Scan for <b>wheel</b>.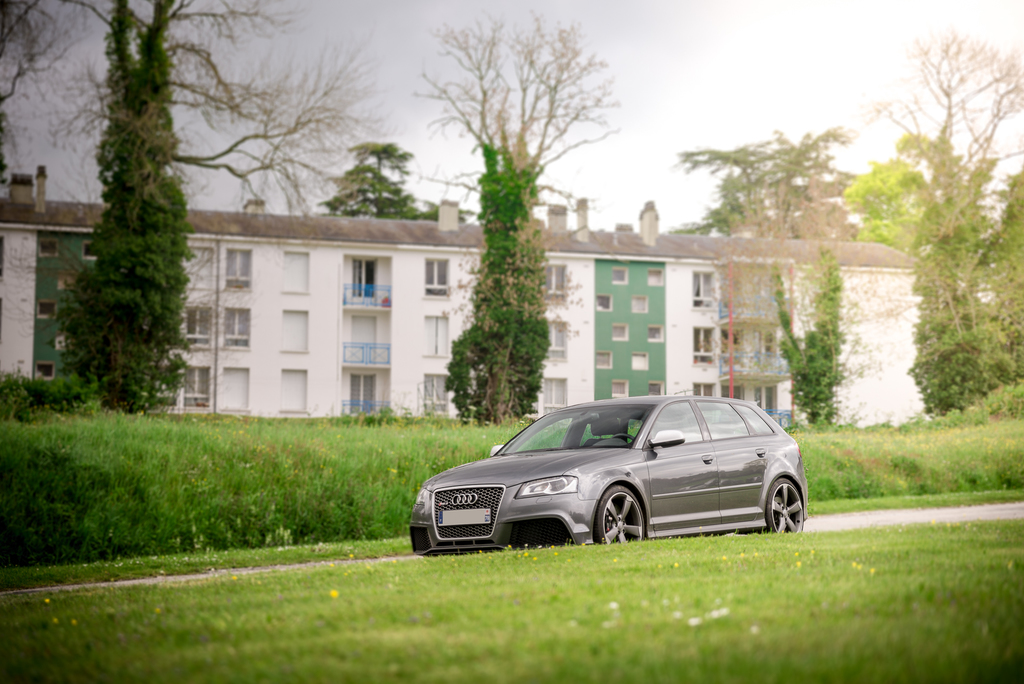
Scan result: (left=611, top=432, right=635, bottom=443).
